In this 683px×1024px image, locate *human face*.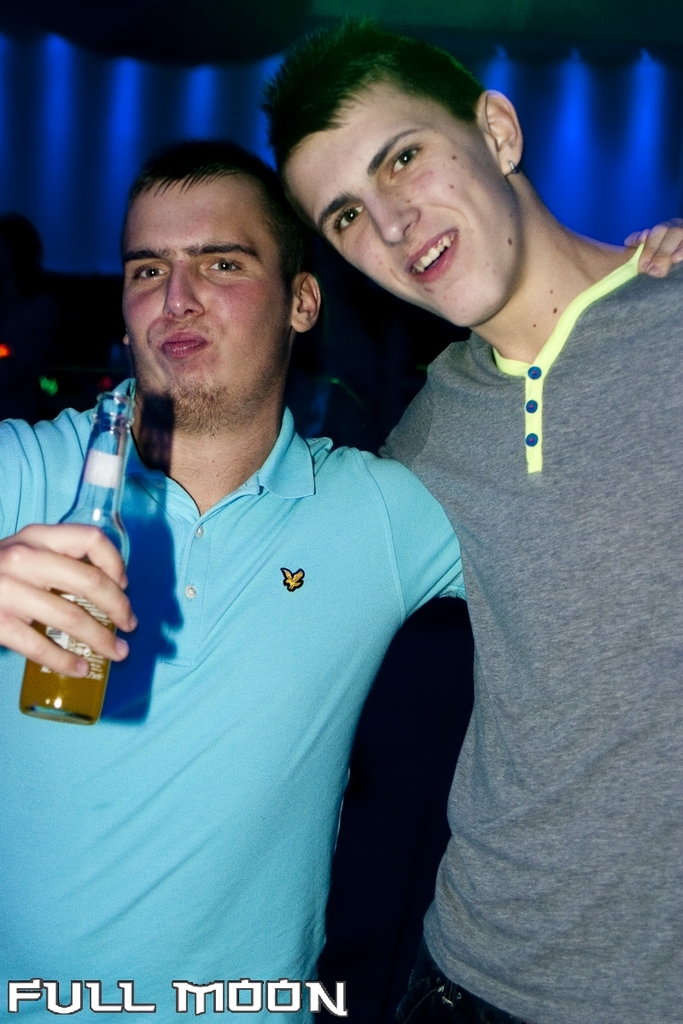
Bounding box: pyautogui.locateOnScreen(119, 180, 288, 412).
